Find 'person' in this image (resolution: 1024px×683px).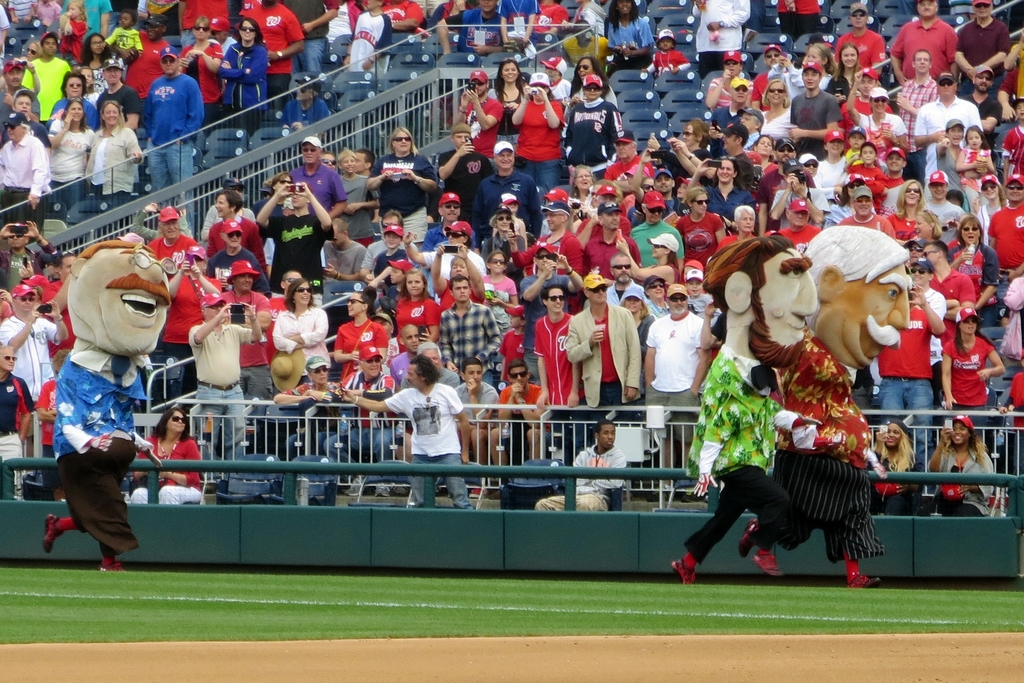
box(564, 281, 650, 420).
